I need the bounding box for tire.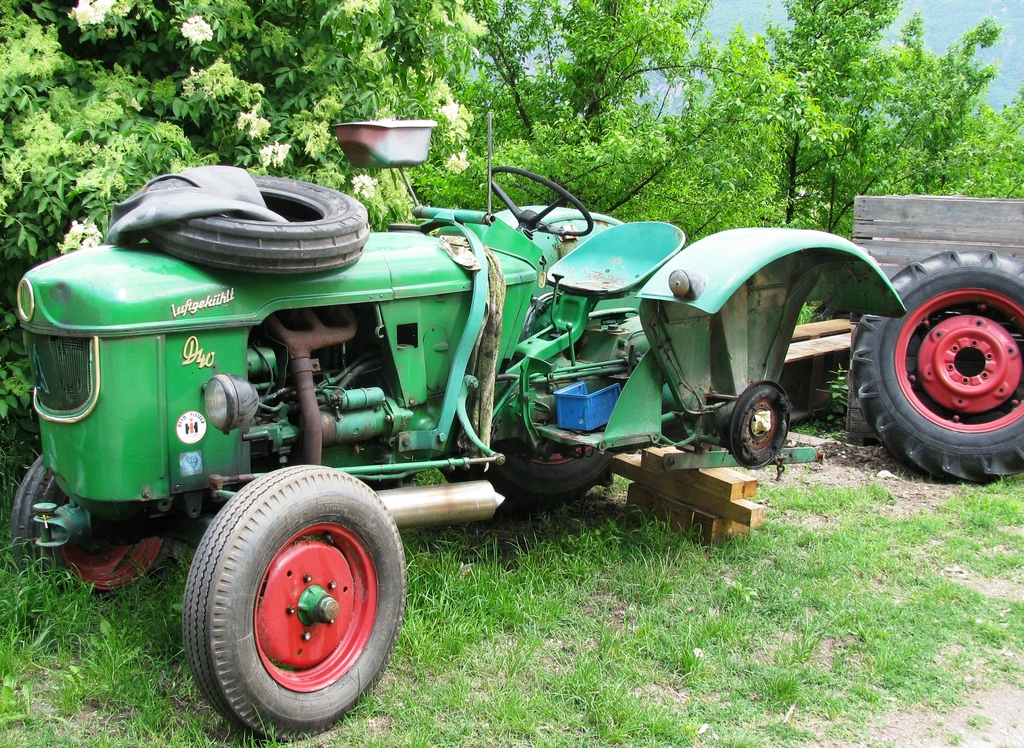
Here it is: pyautogui.locateOnScreen(16, 457, 171, 594).
